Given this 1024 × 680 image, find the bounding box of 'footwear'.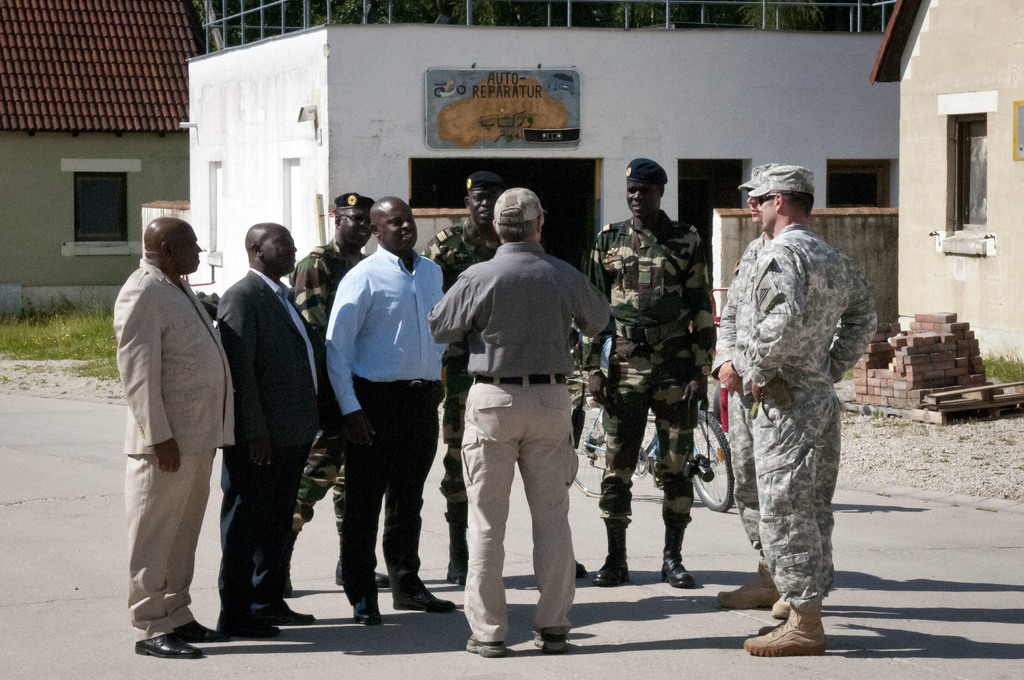
x1=744, y1=579, x2=842, y2=662.
